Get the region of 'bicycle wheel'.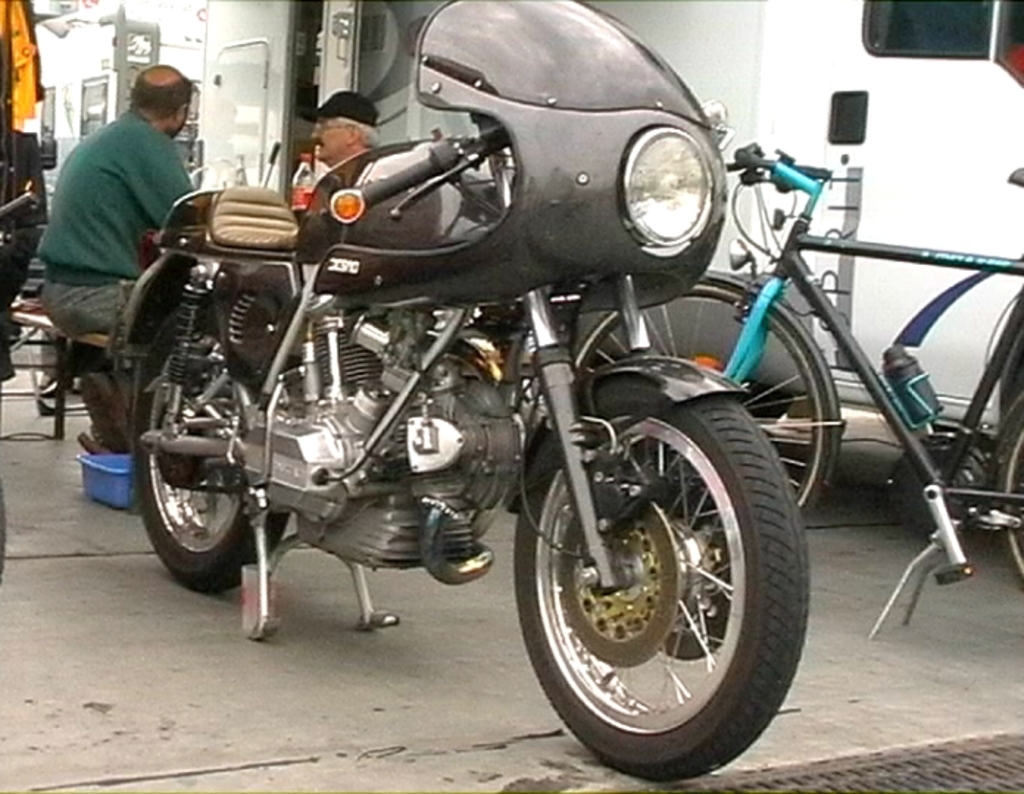
bbox=[999, 412, 1023, 582].
